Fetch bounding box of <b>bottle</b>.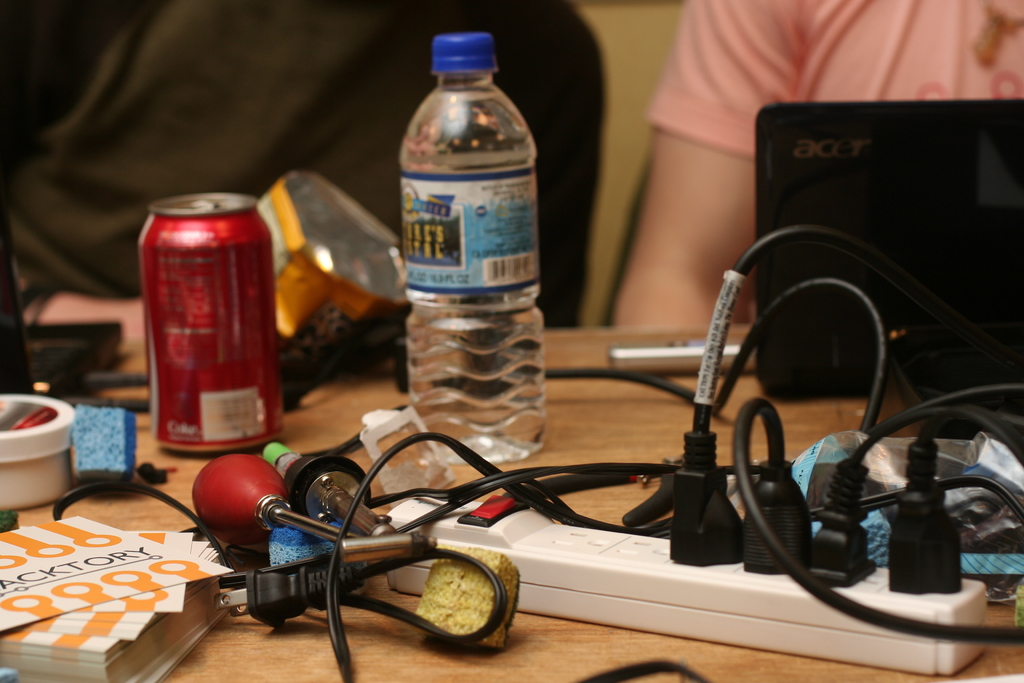
Bbox: {"x1": 386, "y1": 28, "x2": 555, "y2": 453}.
